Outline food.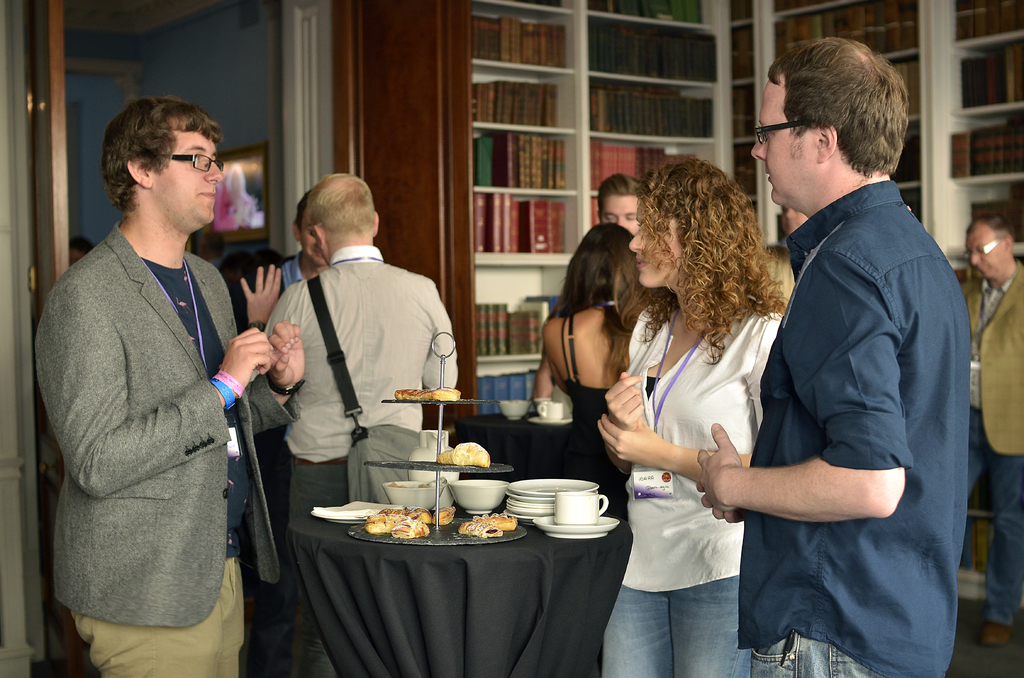
Outline: {"x1": 359, "y1": 503, "x2": 460, "y2": 545}.
